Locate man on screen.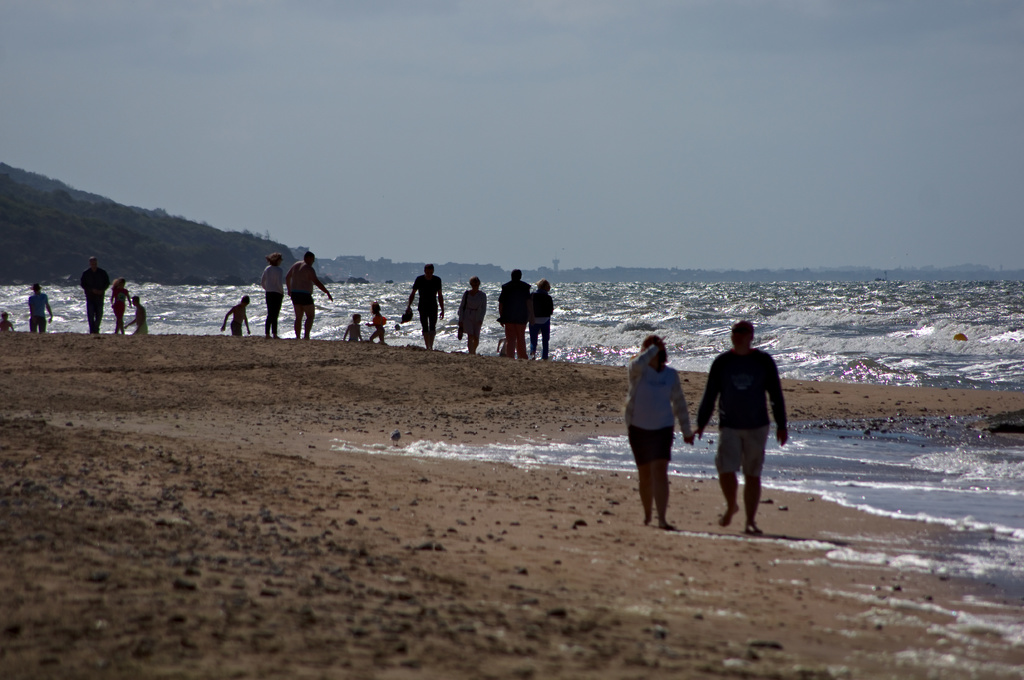
On screen at l=76, t=255, r=115, b=333.
